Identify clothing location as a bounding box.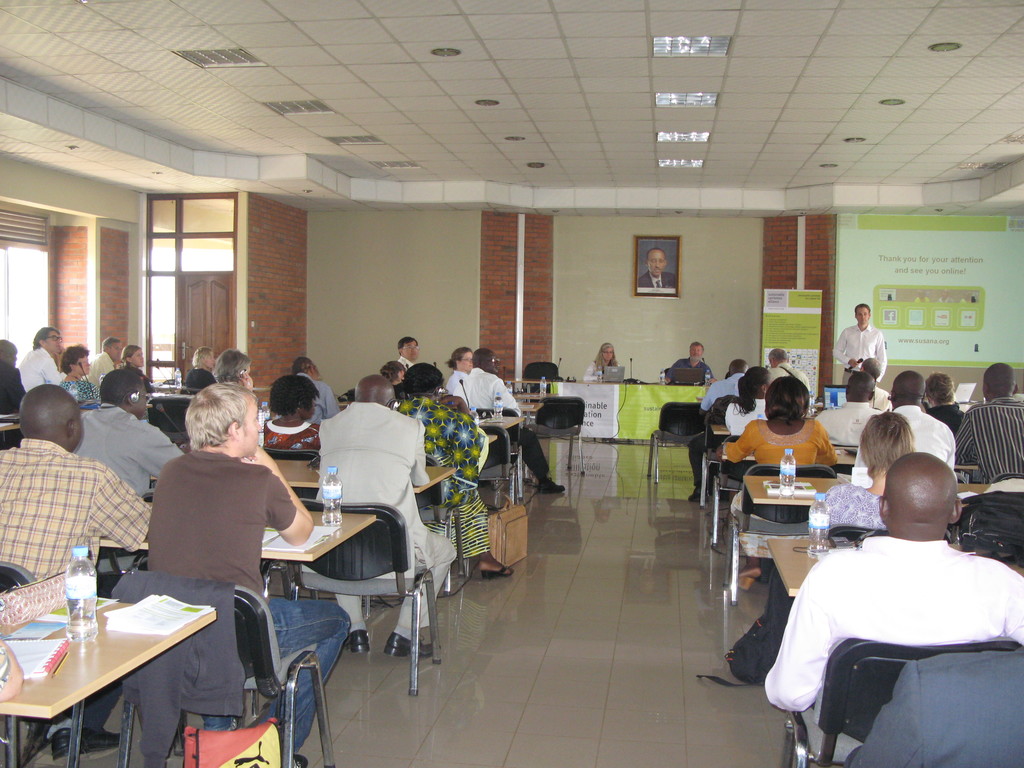
(x1=454, y1=362, x2=466, y2=390).
